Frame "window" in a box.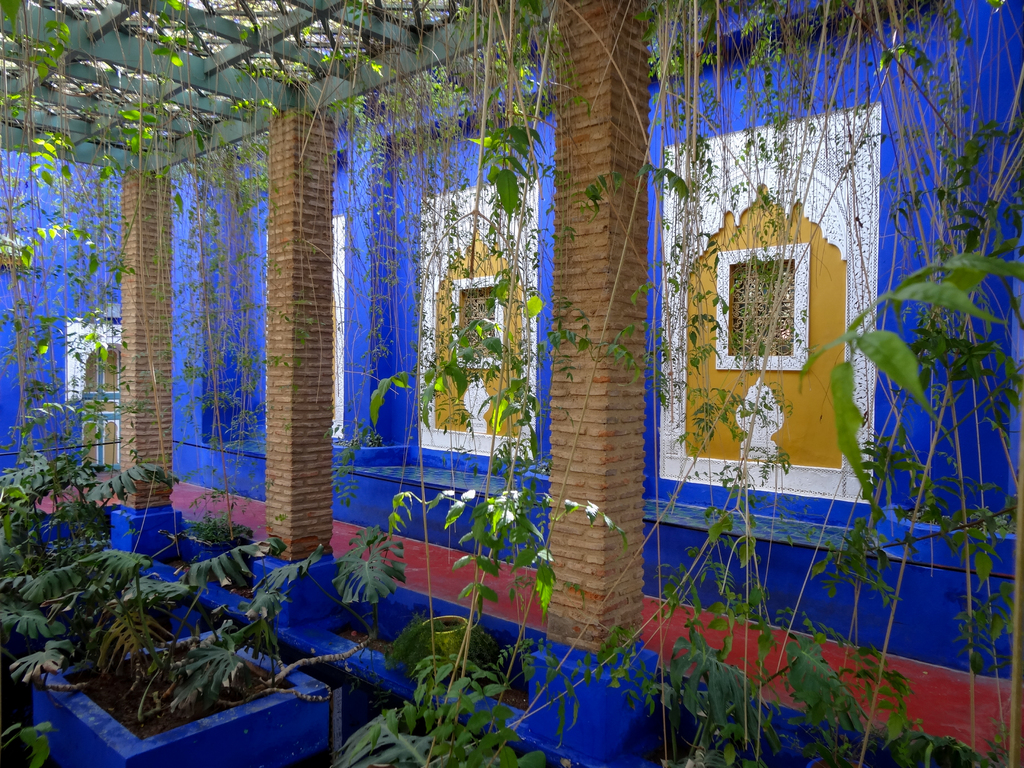
box(713, 209, 834, 367).
